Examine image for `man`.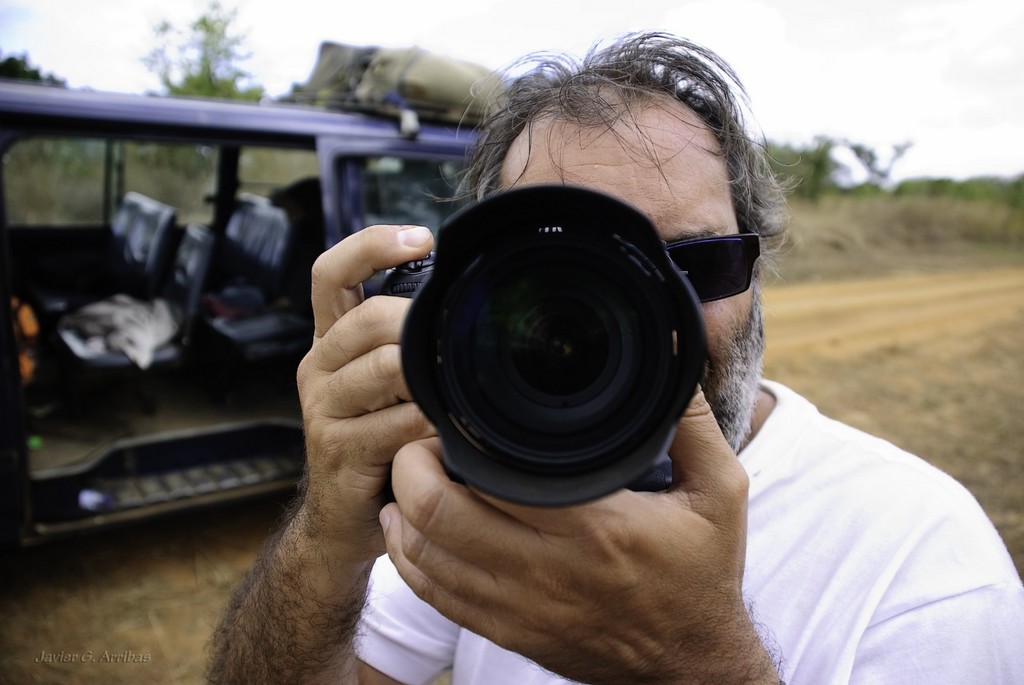
Examination result: locate(193, 8, 1023, 684).
